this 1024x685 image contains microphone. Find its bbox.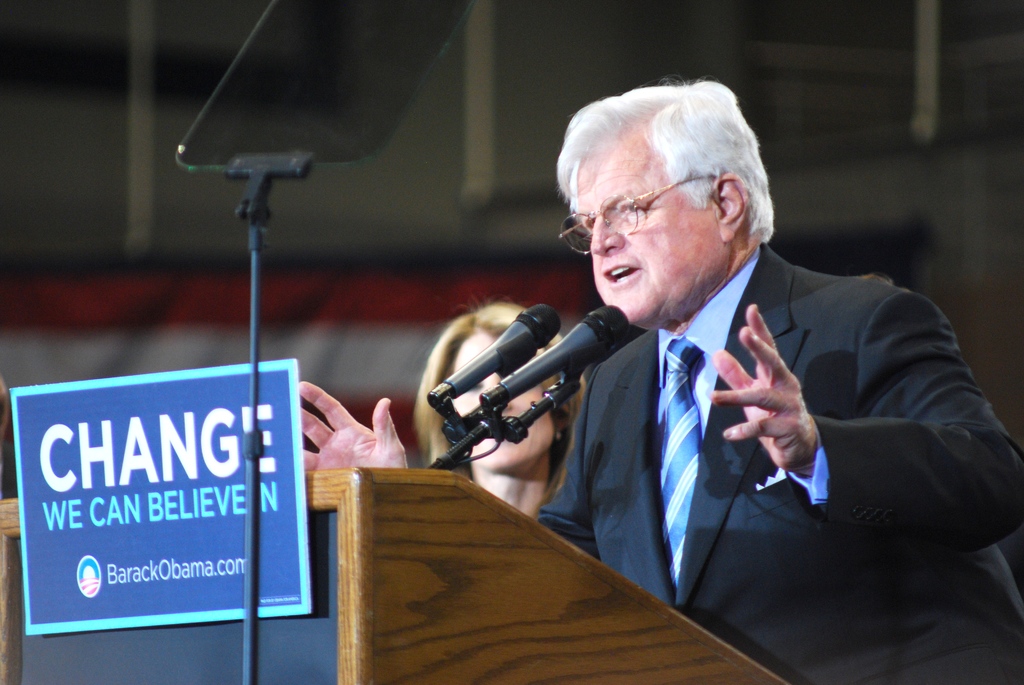
bbox(496, 303, 624, 394).
